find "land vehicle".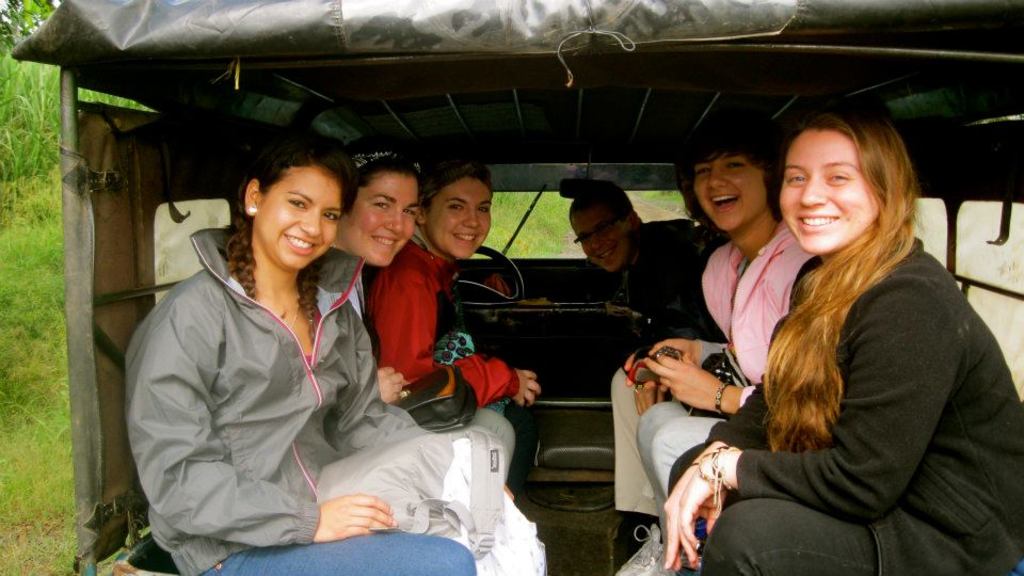
13/0/1023/575.
